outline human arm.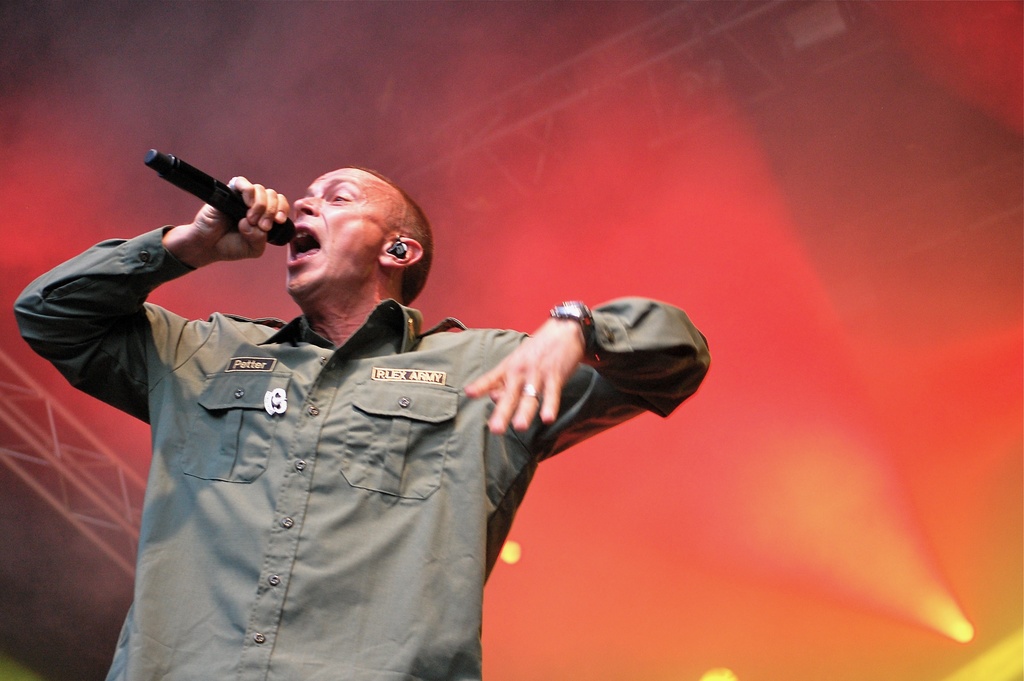
Outline: Rect(463, 294, 710, 452).
